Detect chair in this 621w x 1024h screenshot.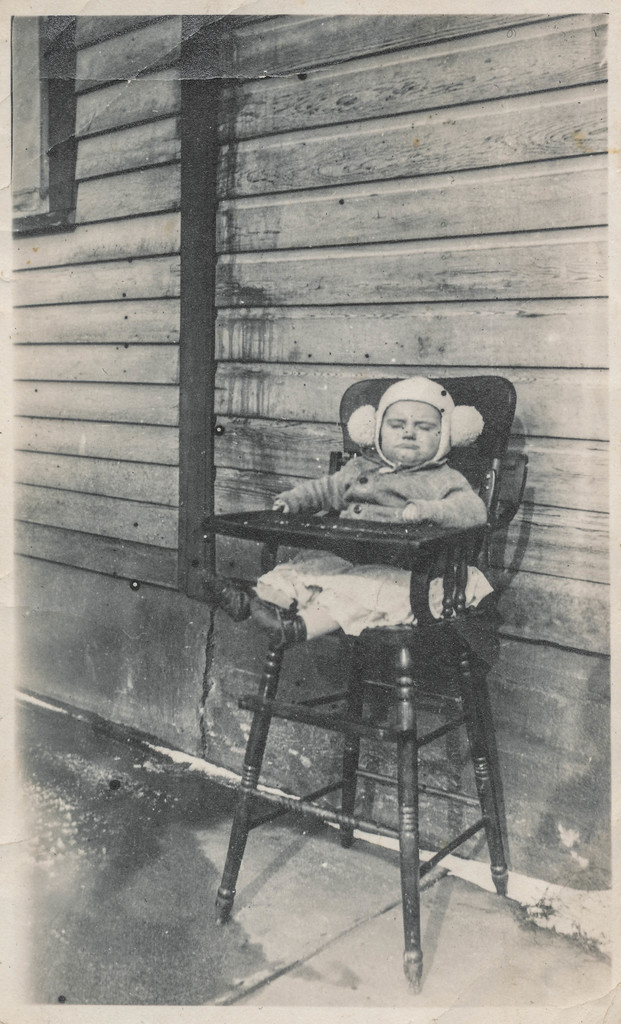
Detection: box(206, 363, 525, 995).
